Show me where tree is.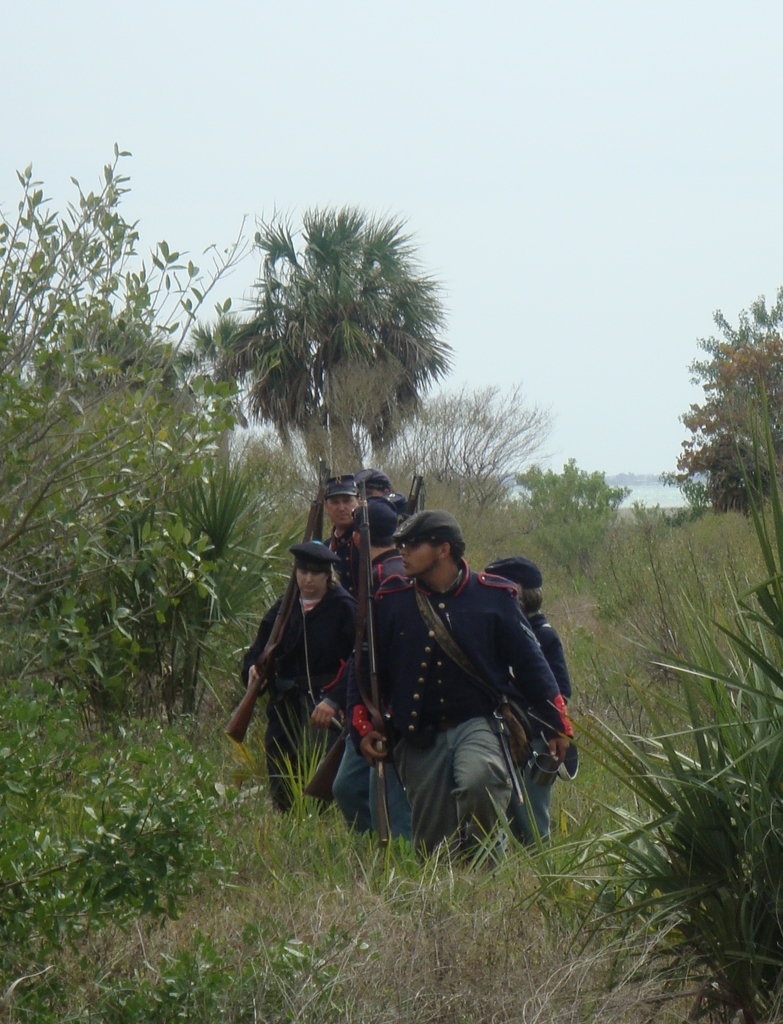
tree is at <region>653, 290, 782, 515</region>.
